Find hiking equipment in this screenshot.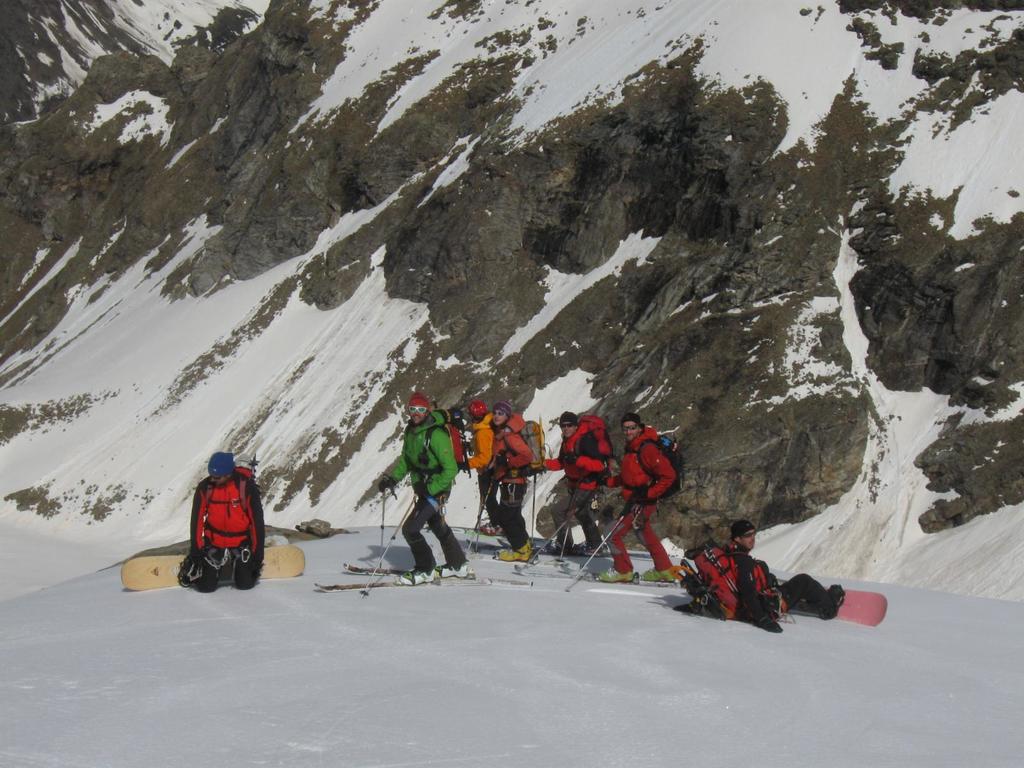
The bounding box for hiking equipment is [x1=476, y1=490, x2=481, y2=554].
